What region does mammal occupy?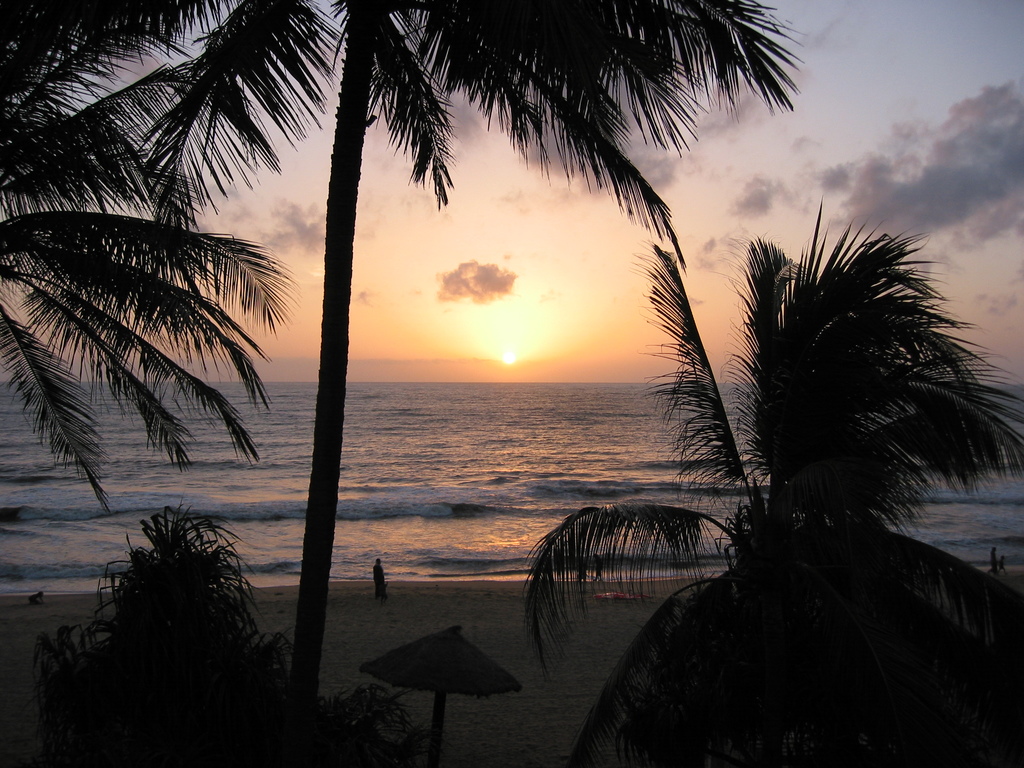
detection(376, 557, 387, 600).
